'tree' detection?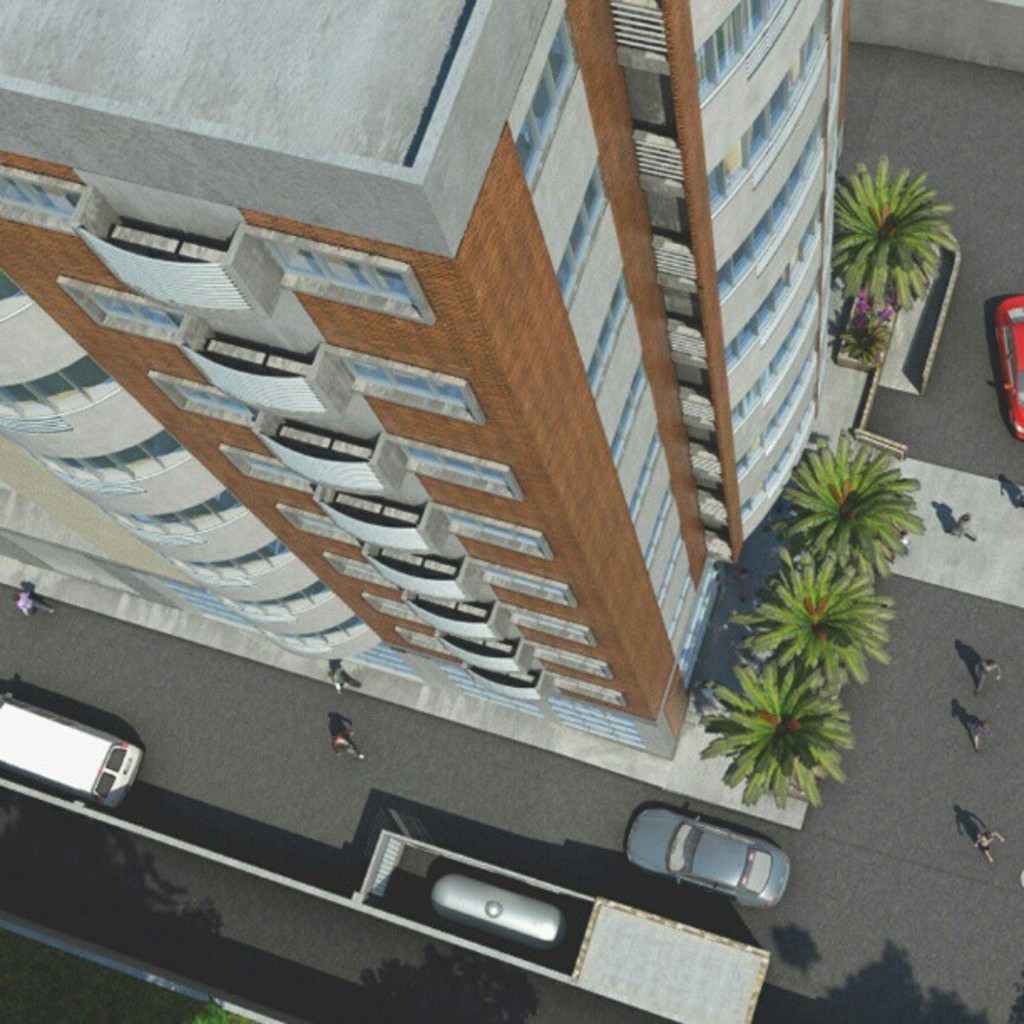
rect(726, 545, 900, 701)
